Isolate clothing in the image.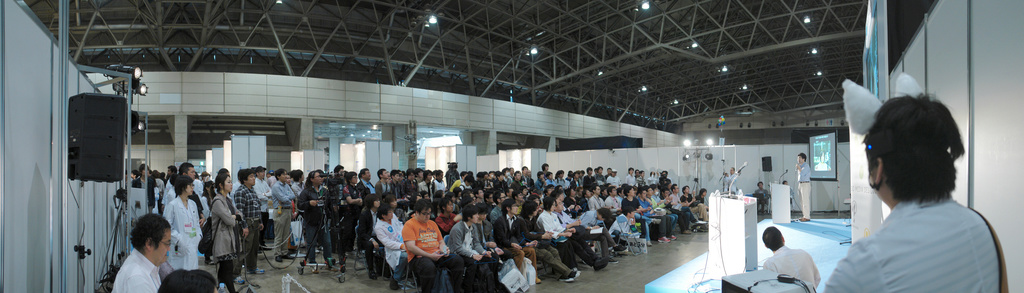
Isolated region: pyautogui.locateOnScreen(102, 252, 164, 292).
